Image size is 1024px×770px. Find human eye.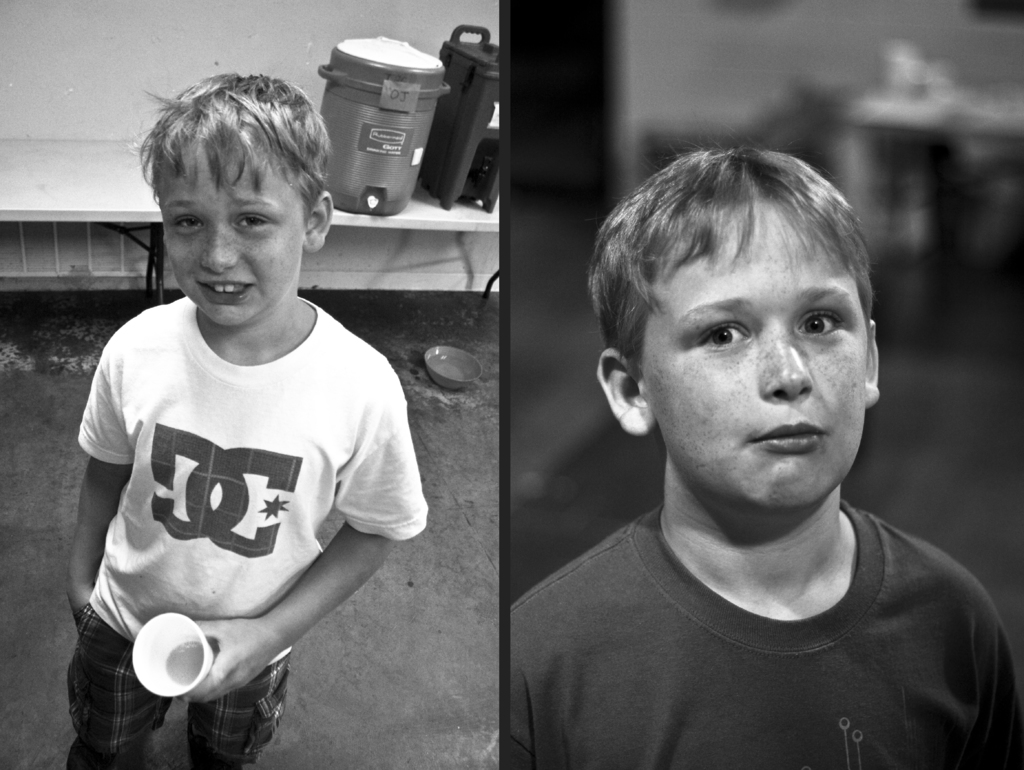
[165, 212, 208, 236].
